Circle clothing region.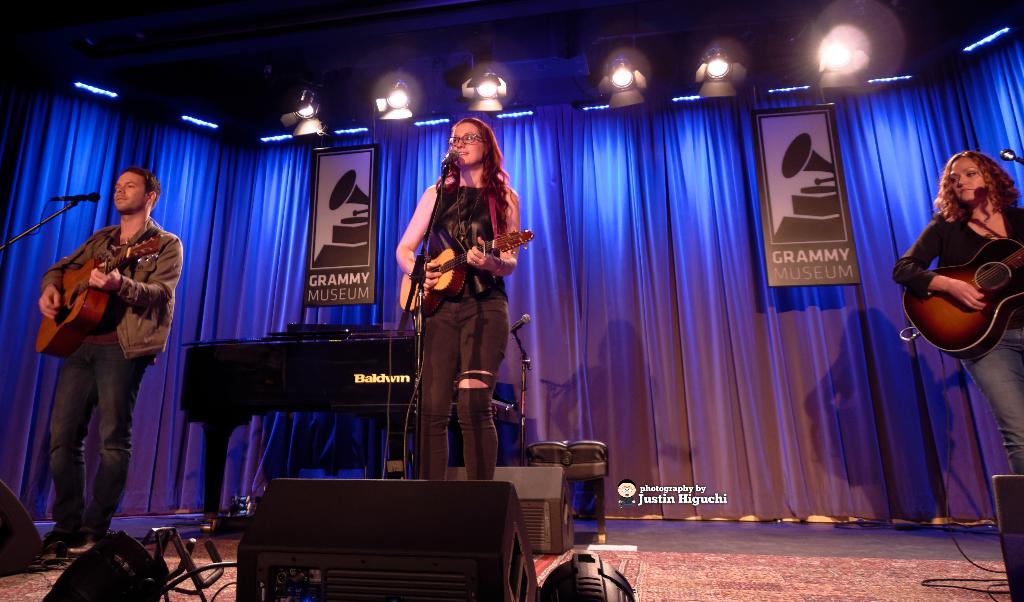
Region: box(38, 220, 189, 527).
